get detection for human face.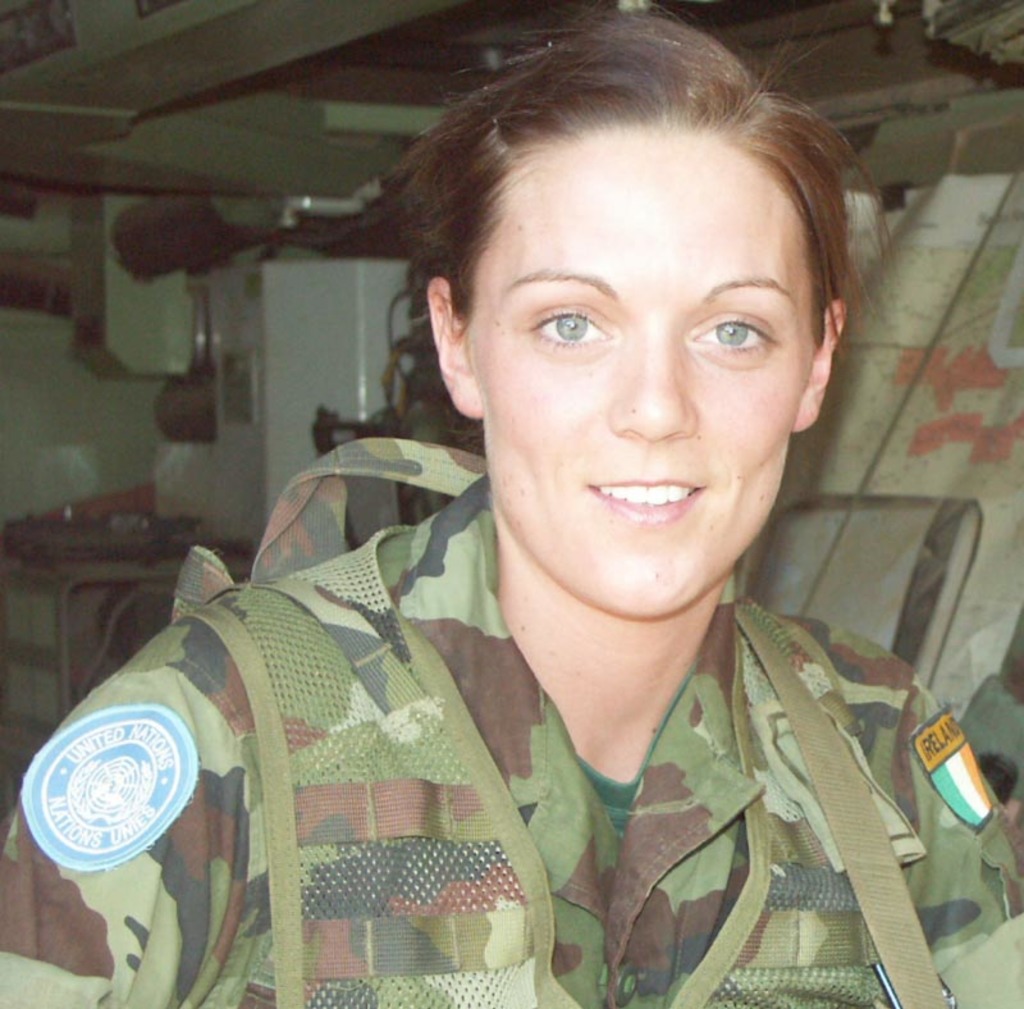
Detection: (left=461, top=114, right=800, bottom=625).
